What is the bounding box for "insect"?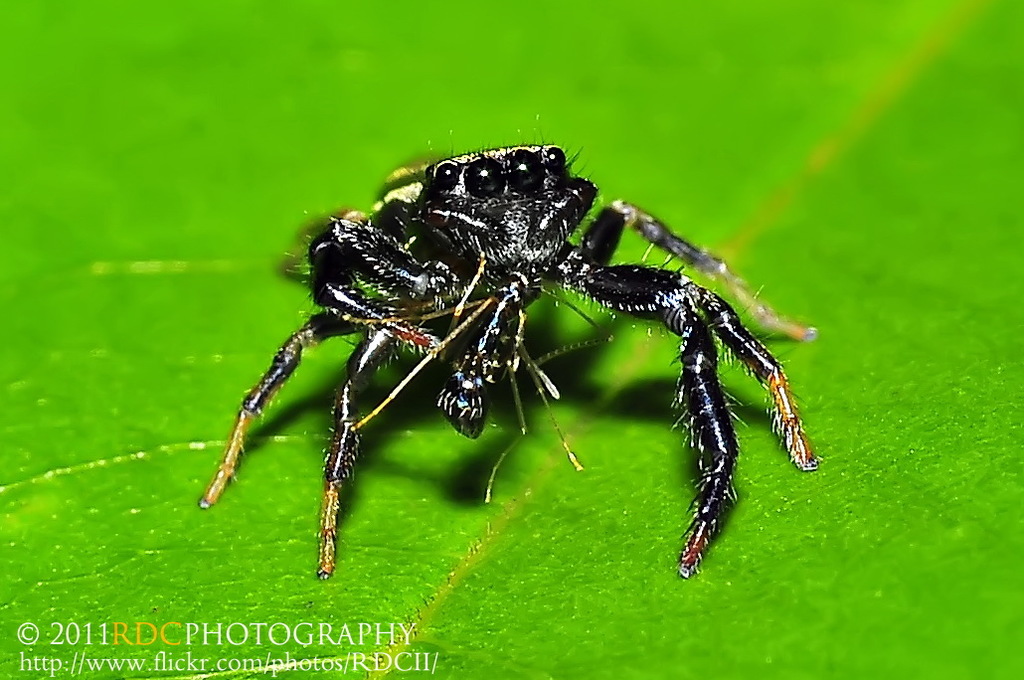
190,145,838,592.
